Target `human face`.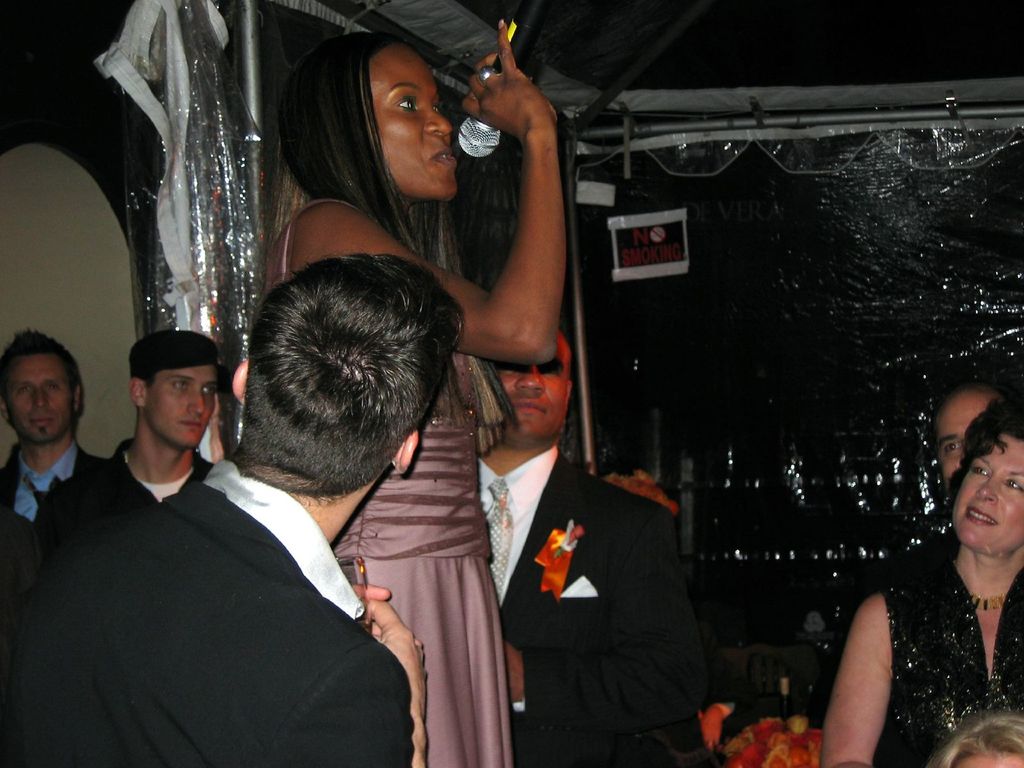
Target region: rect(9, 352, 71, 442).
